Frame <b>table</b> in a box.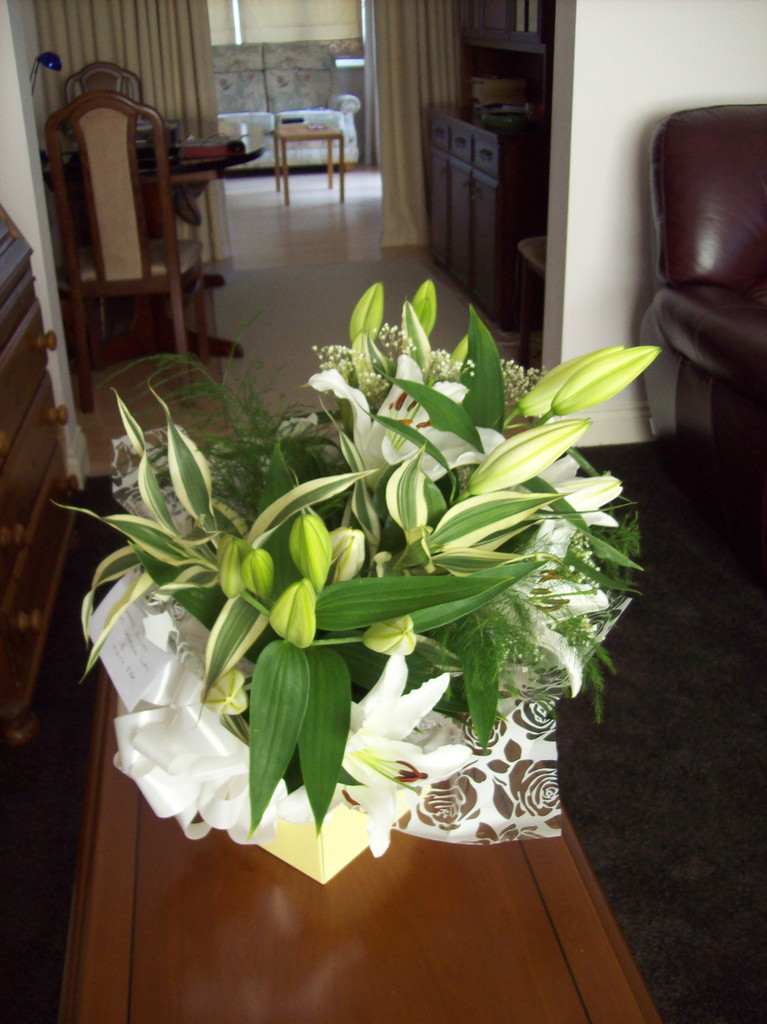
{"x1": 51, "y1": 674, "x2": 666, "y2": 1023}.
